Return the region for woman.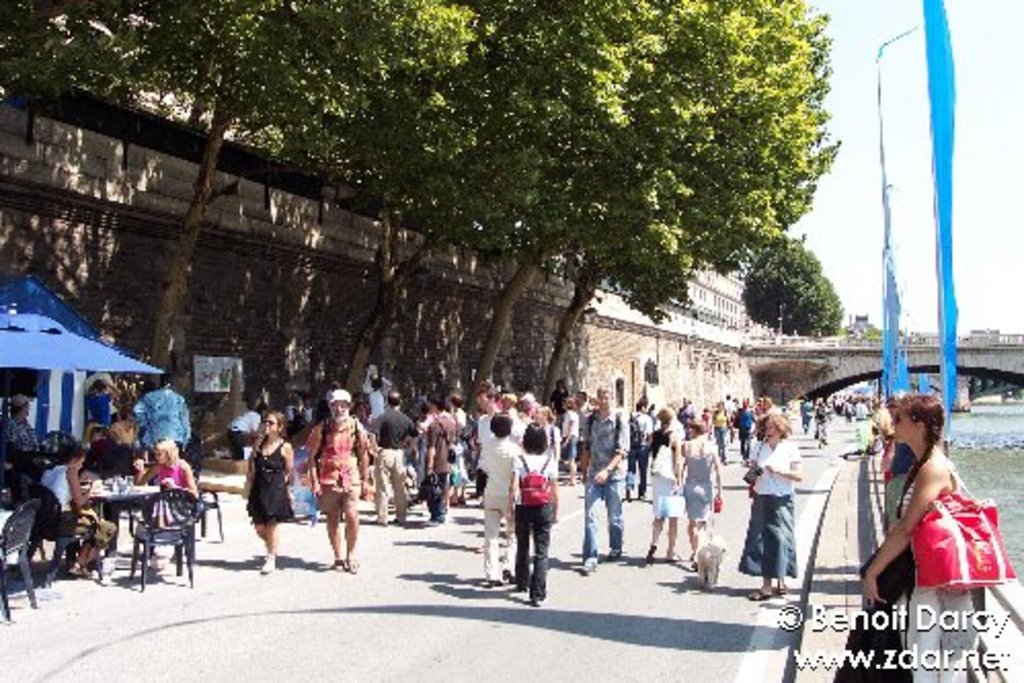
pyautogui.locateOnScreen(137, 439, 201, 572).
